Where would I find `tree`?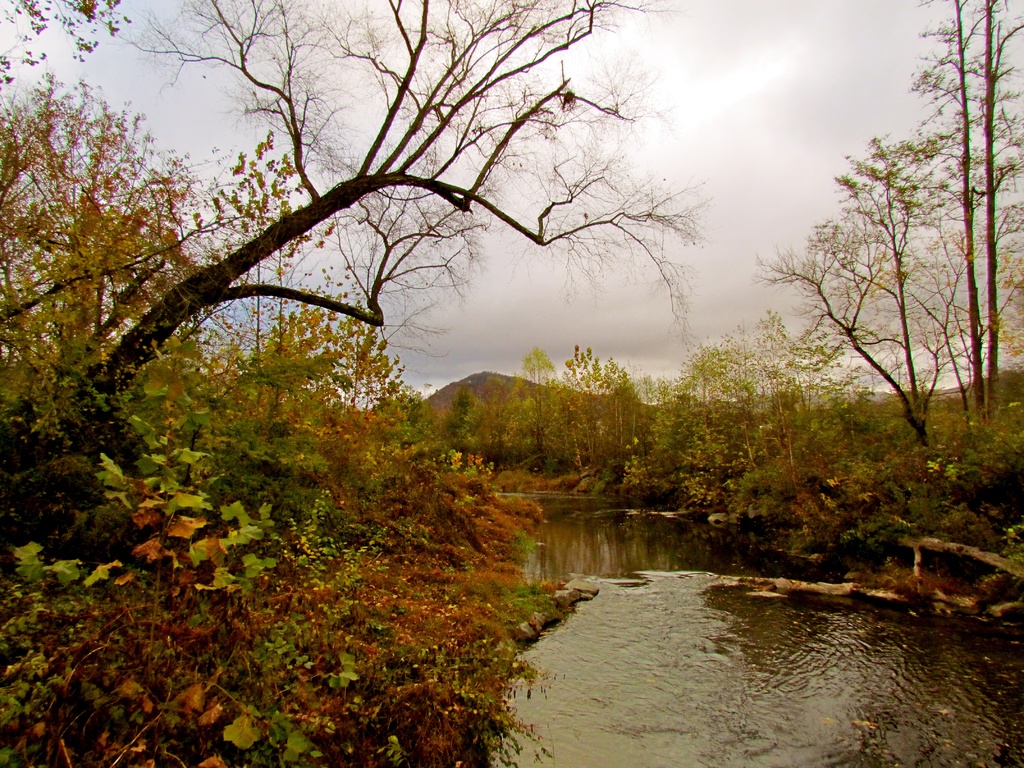
At bbox=(74, 0, 717, 394).
